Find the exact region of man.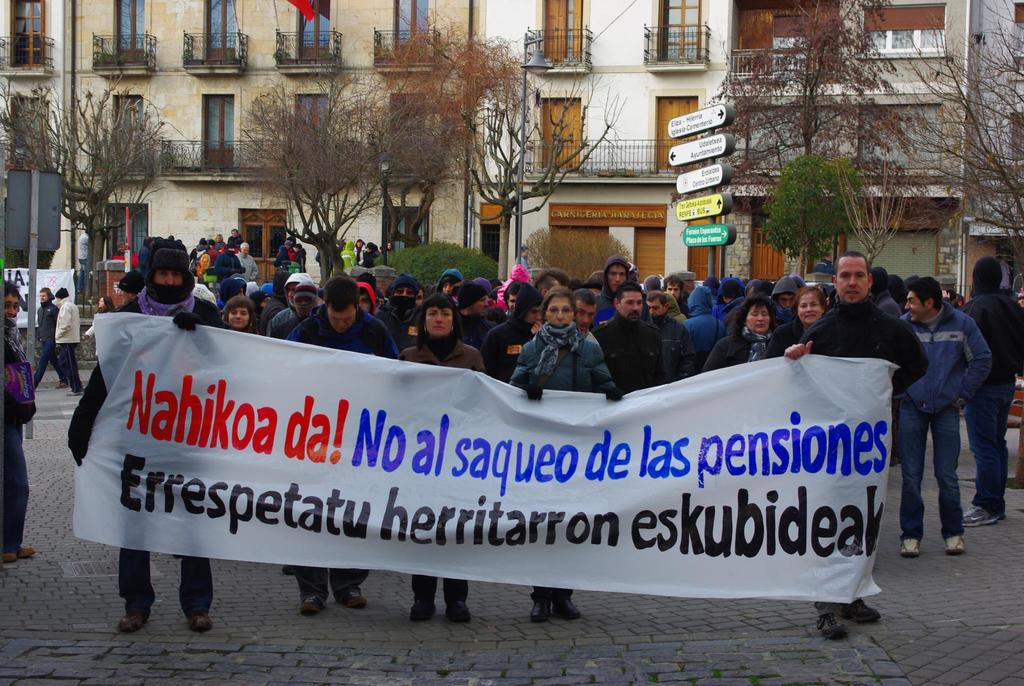
Exact region: (left=56, top=283, right=83, bottom=399).
